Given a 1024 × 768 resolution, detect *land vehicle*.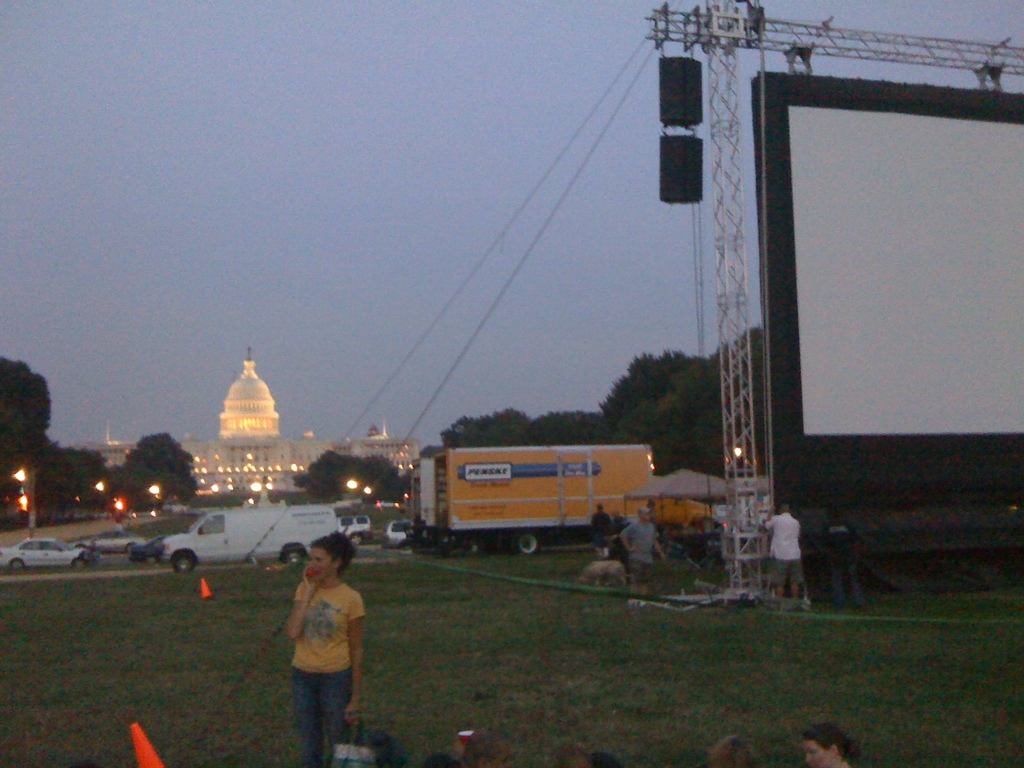
locate(337, 512, 374, 548).
